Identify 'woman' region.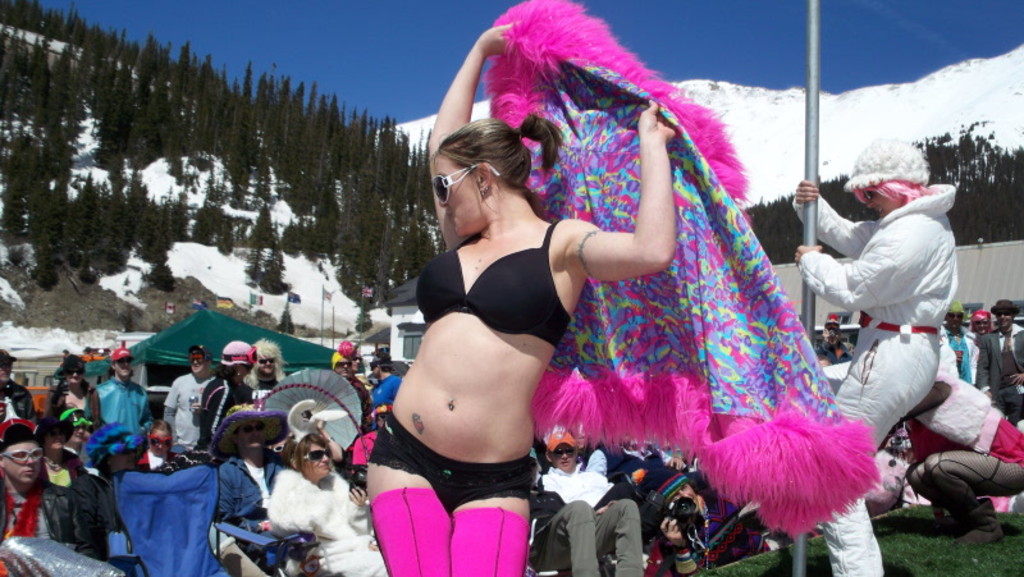
Region: 35,421,118,553.
